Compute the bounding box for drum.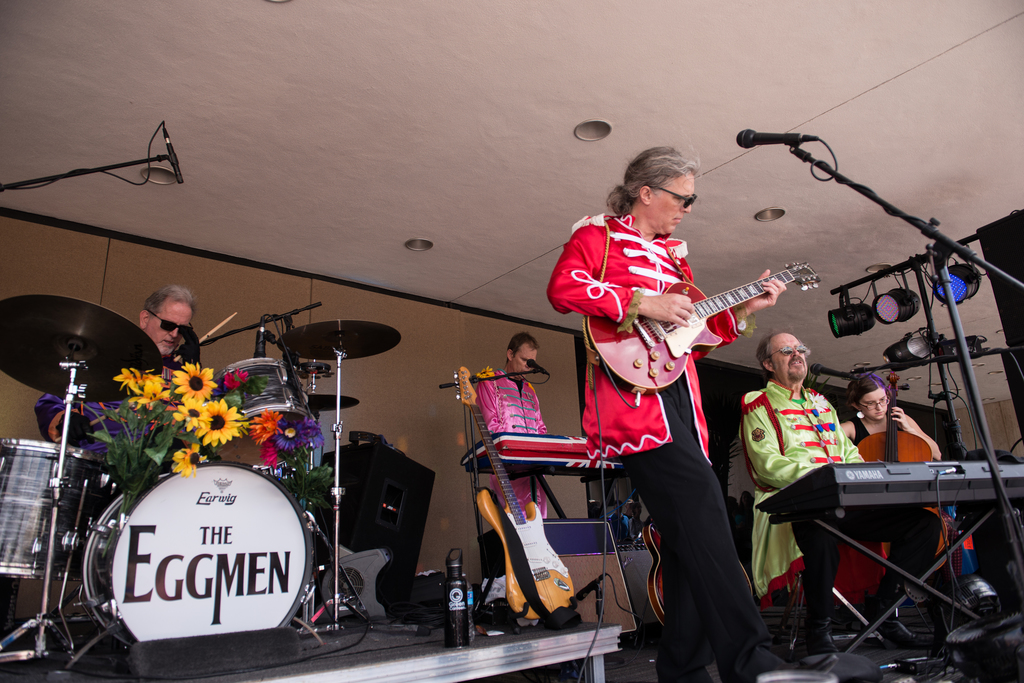
detection(83, 460, 314, 639).
